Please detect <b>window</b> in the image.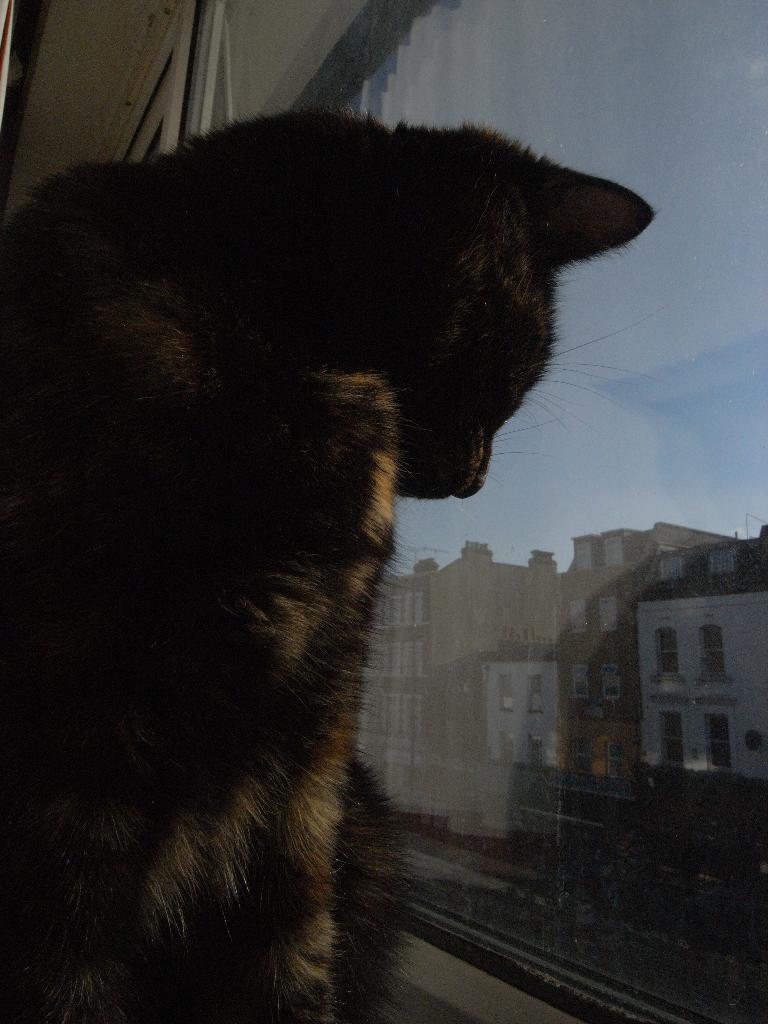
x1=701 y1=714 x2=730 y2=770.
